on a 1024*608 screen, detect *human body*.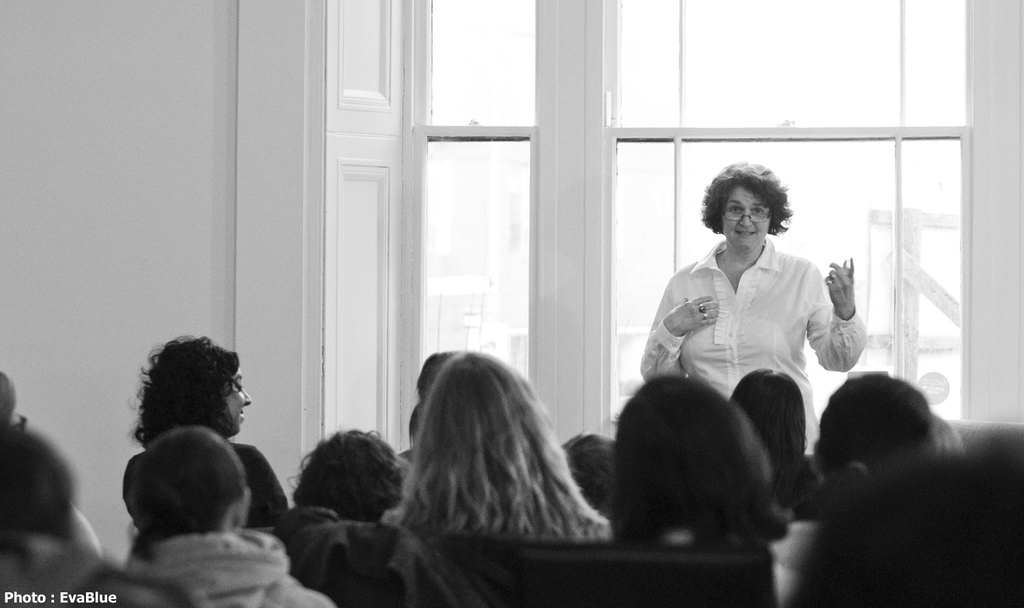
detection(124, 438, 291, 530).
